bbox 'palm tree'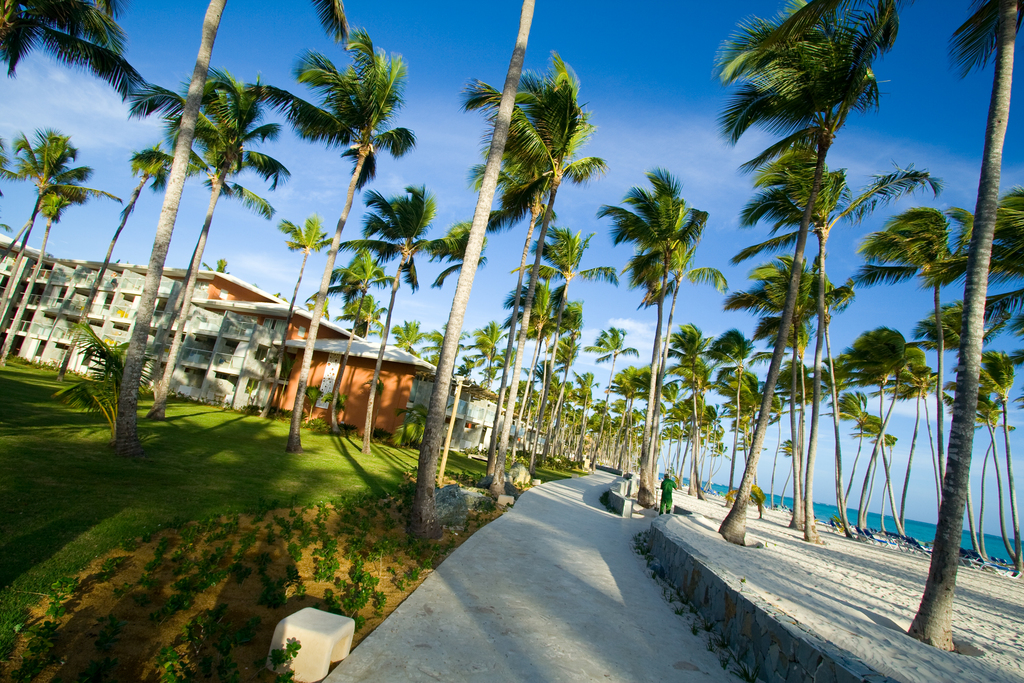
locate(468, 51, 592, 472)
